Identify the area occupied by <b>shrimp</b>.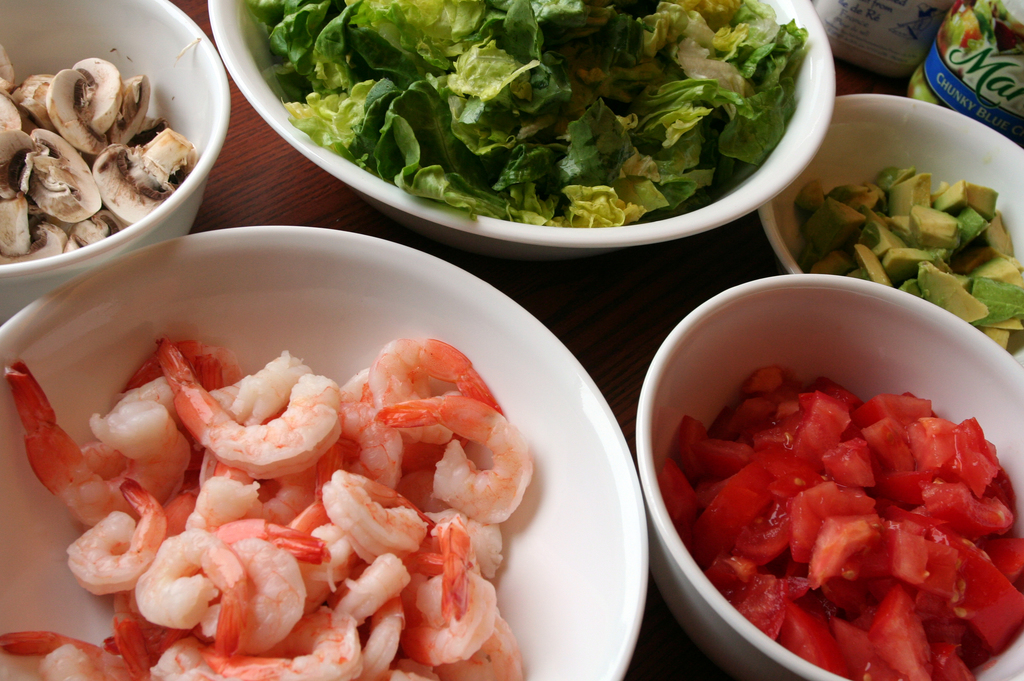
Area: [x1=0, y1=355, x2=193, y2=528].
